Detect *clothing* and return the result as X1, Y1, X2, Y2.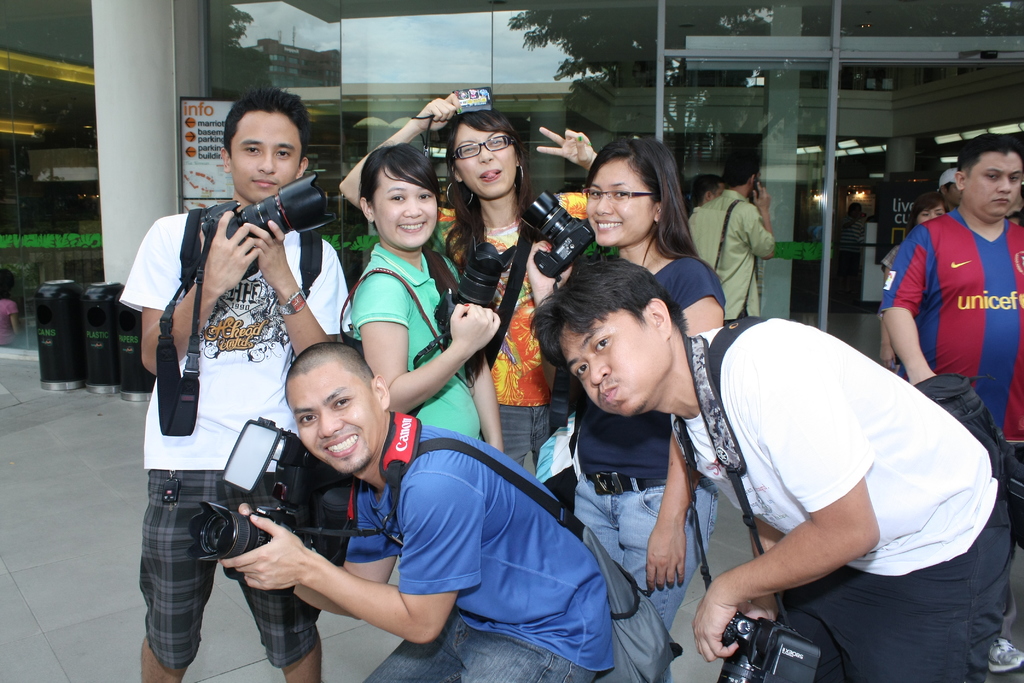
832, 213, 865, 308.
